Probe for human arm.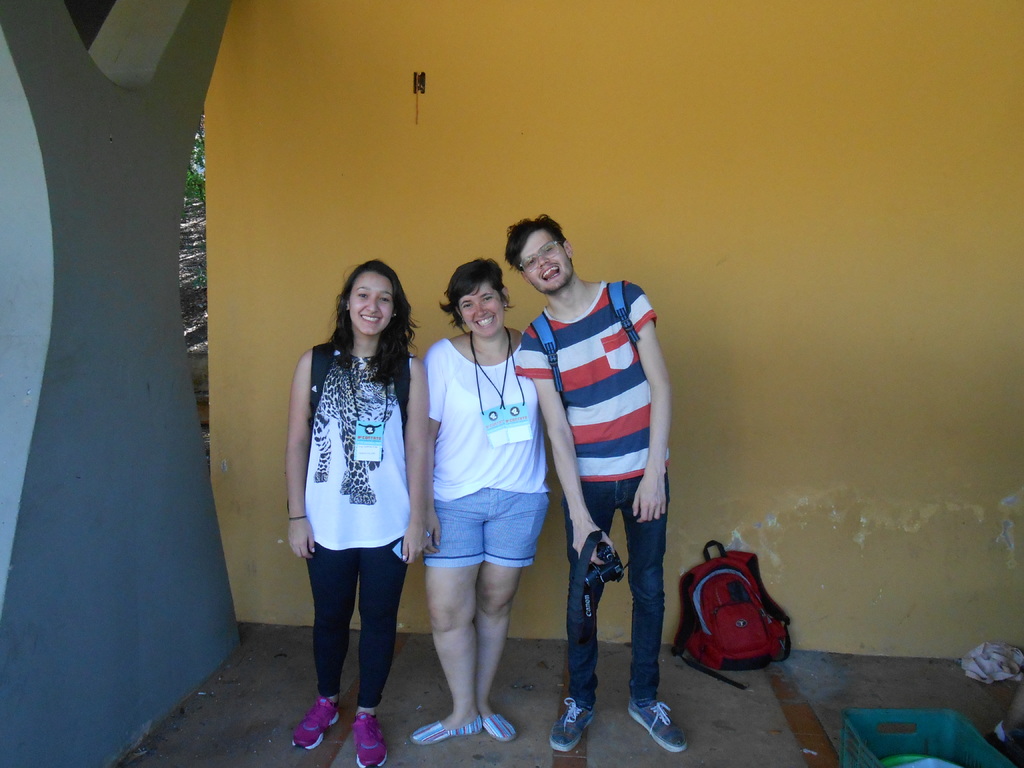
Probe result: (left=394, top=356, right=428, bottom=569).
